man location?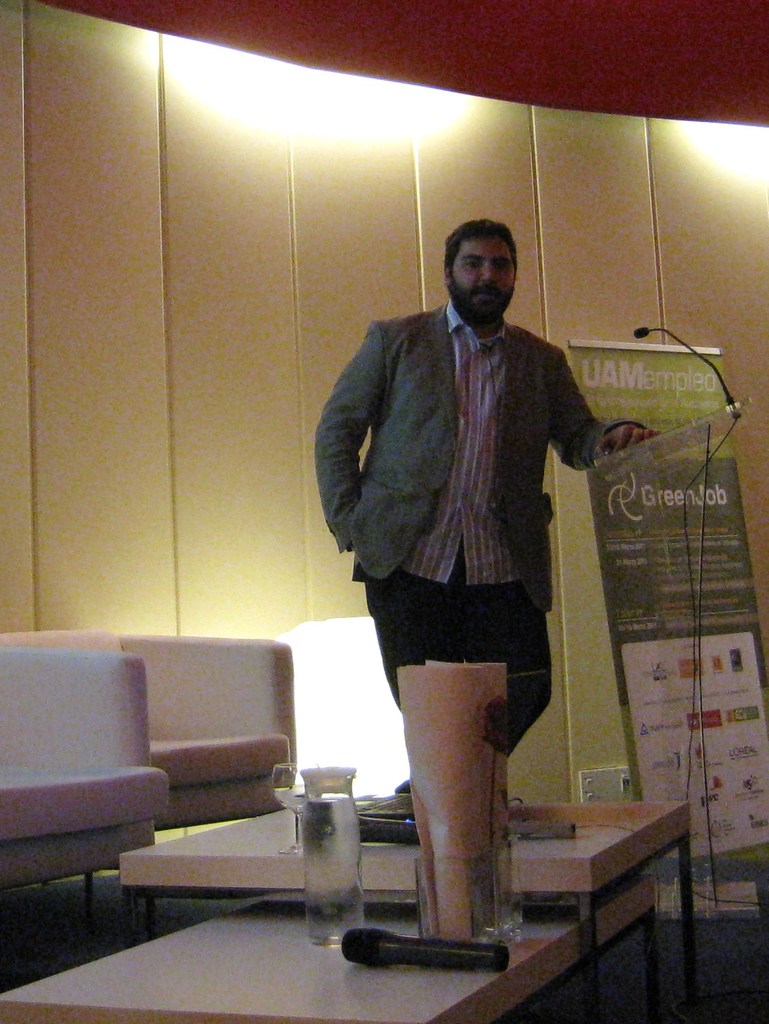
box(326, 201, 629, 893)
